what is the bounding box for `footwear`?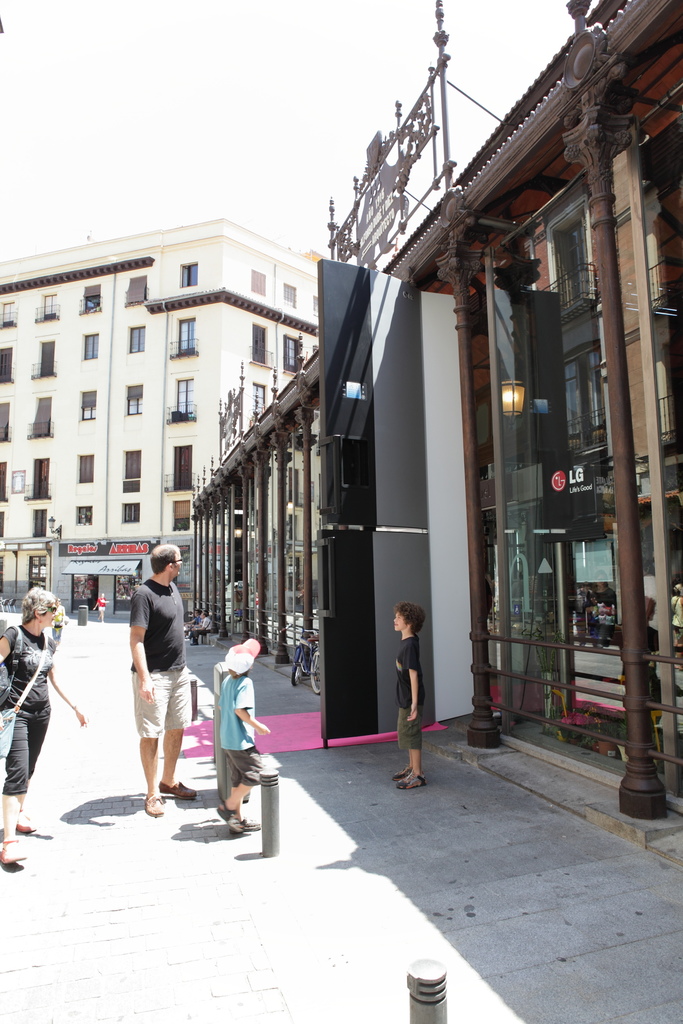
box=[247, 815, 262, 835].
